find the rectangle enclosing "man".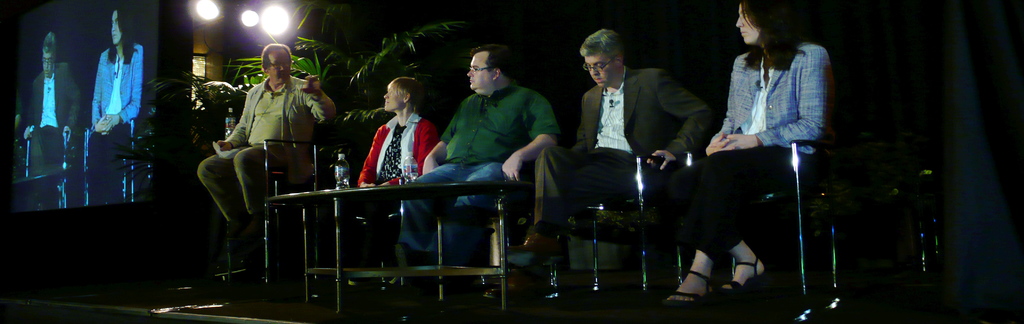
box(17, 31, 84, 181).
